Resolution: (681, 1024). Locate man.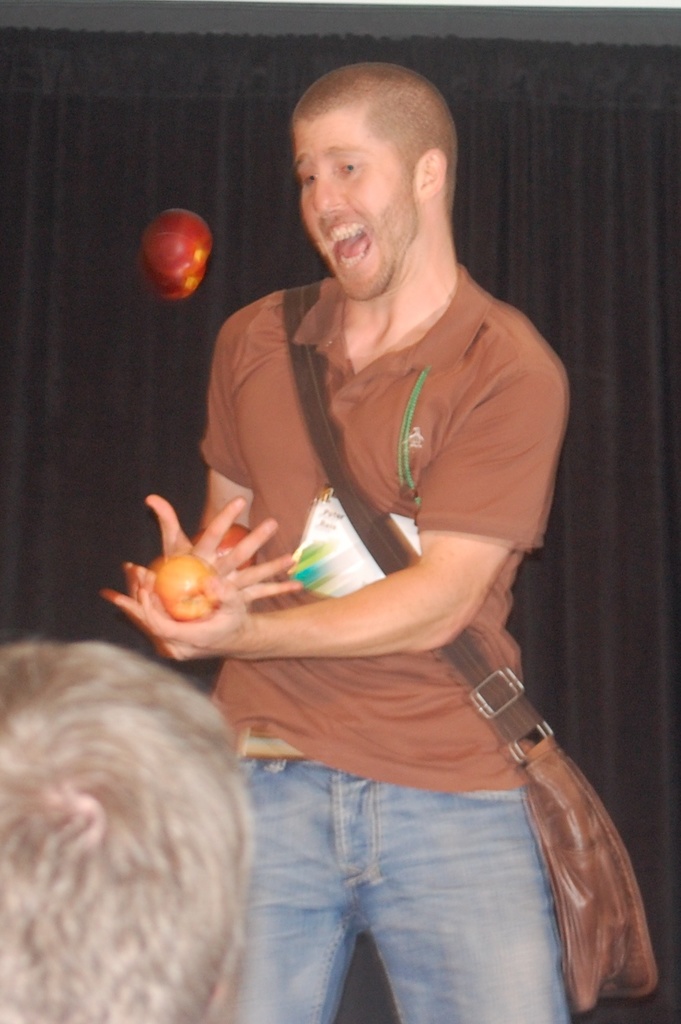
BBox(0, 629, 259, 1023).
